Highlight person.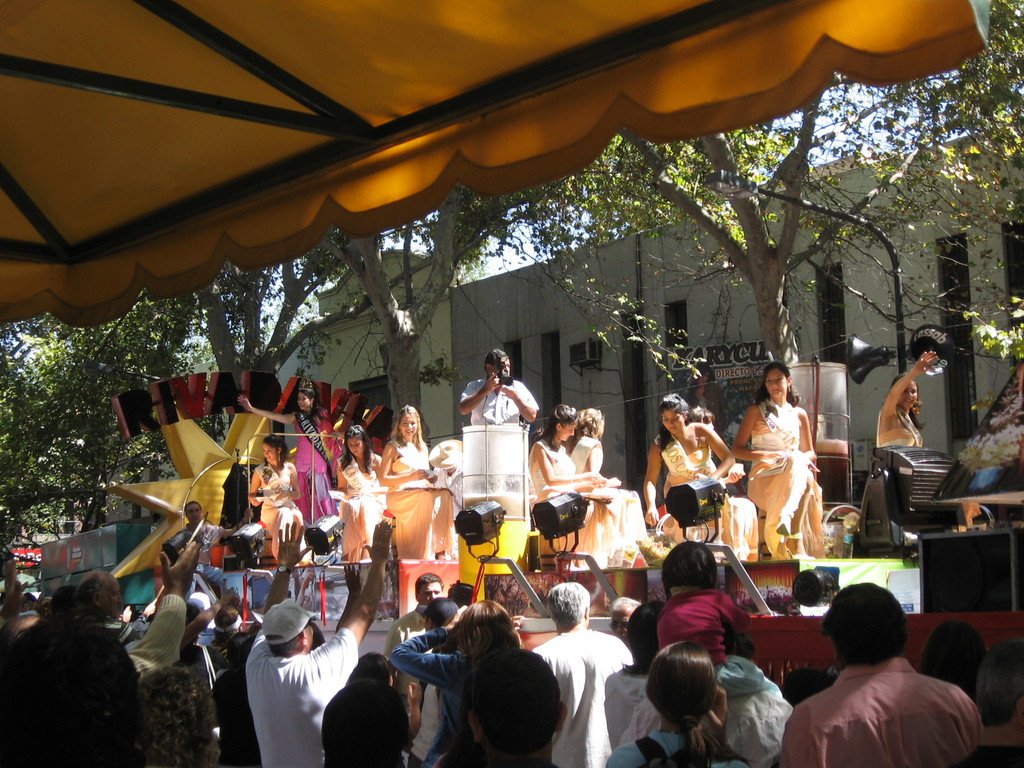
Highlighted region: {"x1": 531, "y1": 577, "x2": 637, "y2": 767}.
